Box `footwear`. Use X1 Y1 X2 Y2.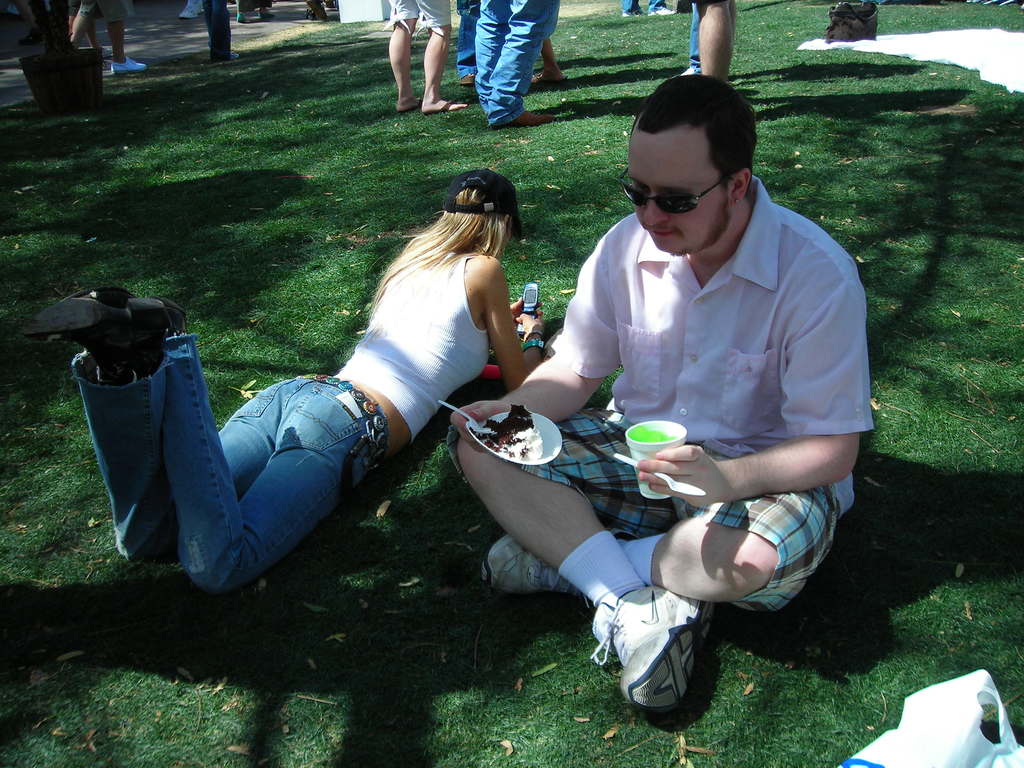
502 110 557 131.
